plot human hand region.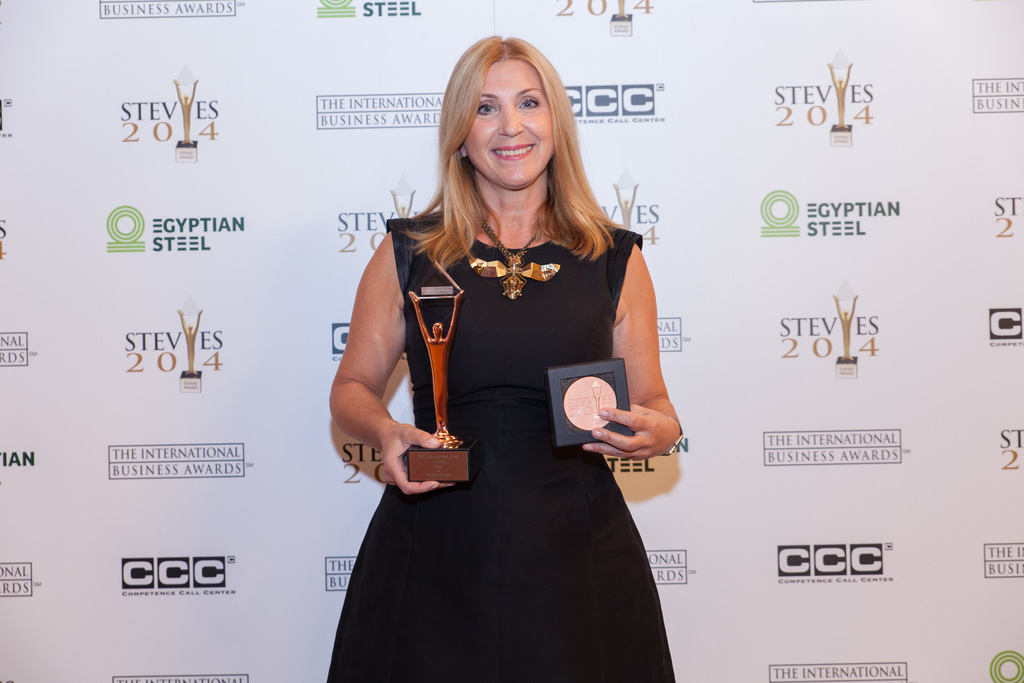
Plotted at (left=379, top=421, right=459, bottom=496).
